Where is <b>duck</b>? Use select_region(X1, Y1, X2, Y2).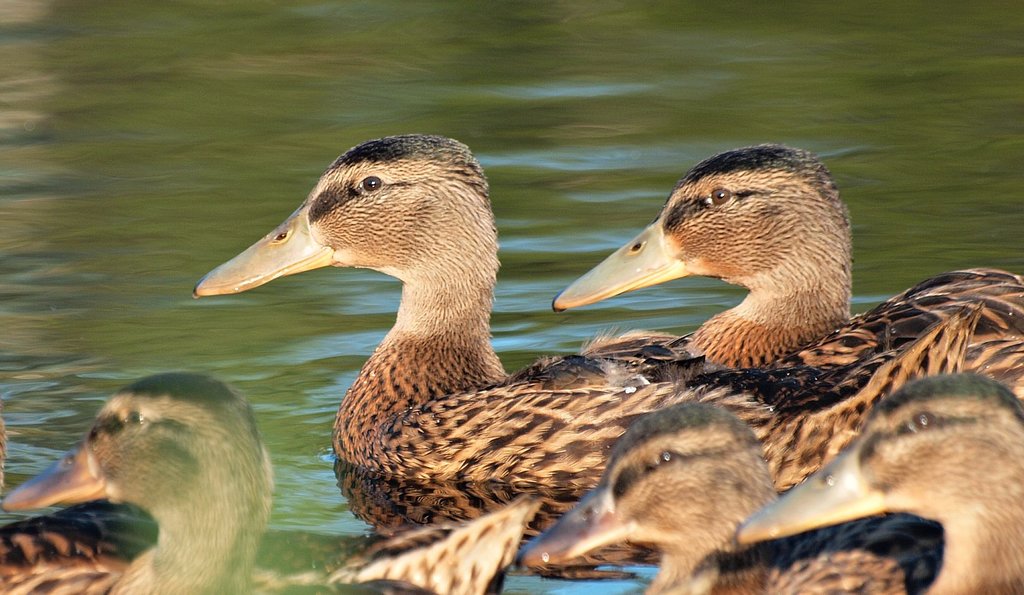
select_region(20, 361, 288, 572).
